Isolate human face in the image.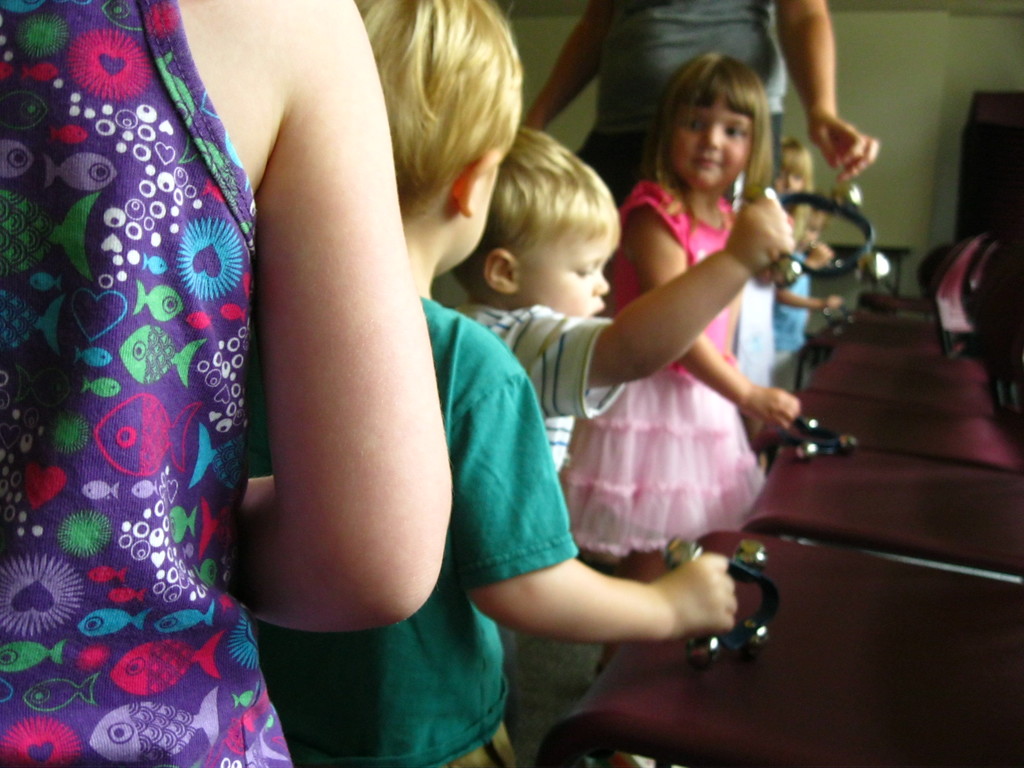
Isolated region: left=517, top=224, right=609, bottom=317.
